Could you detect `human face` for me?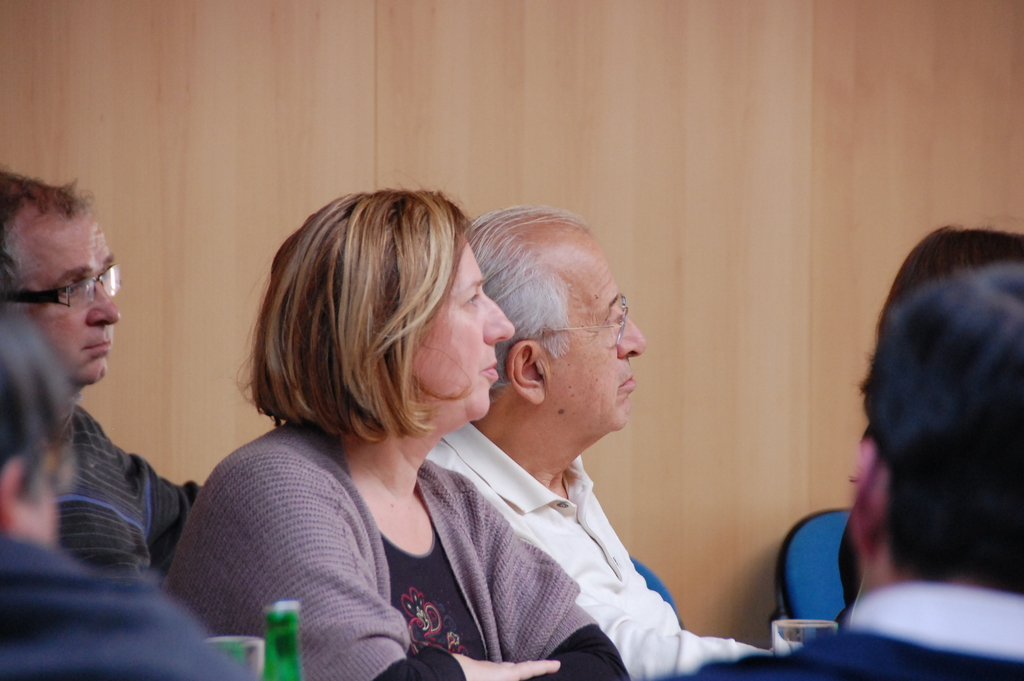
Detection result: <bbox>8, 220, 125, 393</bbox>.
